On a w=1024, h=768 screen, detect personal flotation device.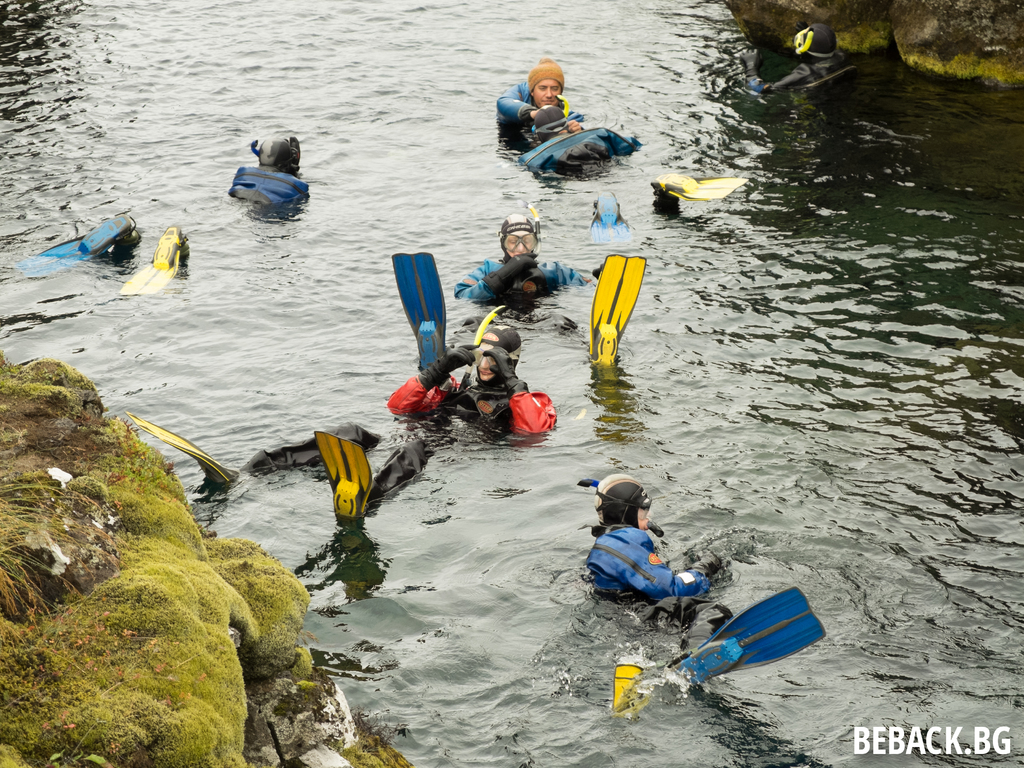
region(742, 46, 847, 94).
